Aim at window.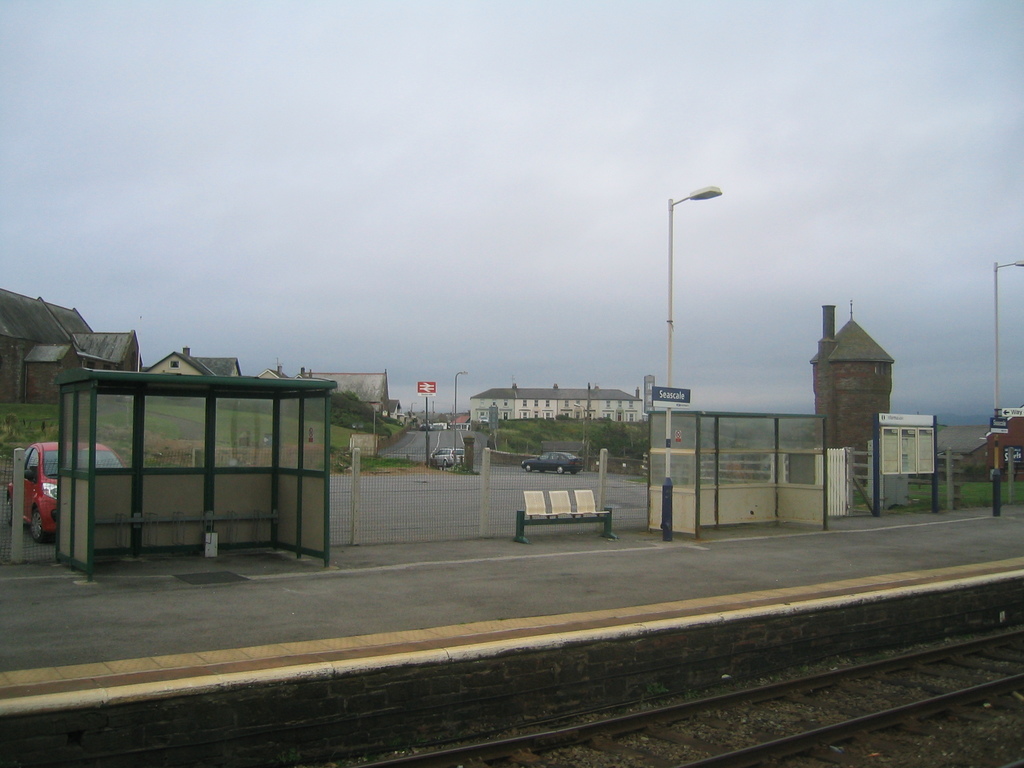
Aimed at x1=104, y1=366, x2=115, y2=367.
